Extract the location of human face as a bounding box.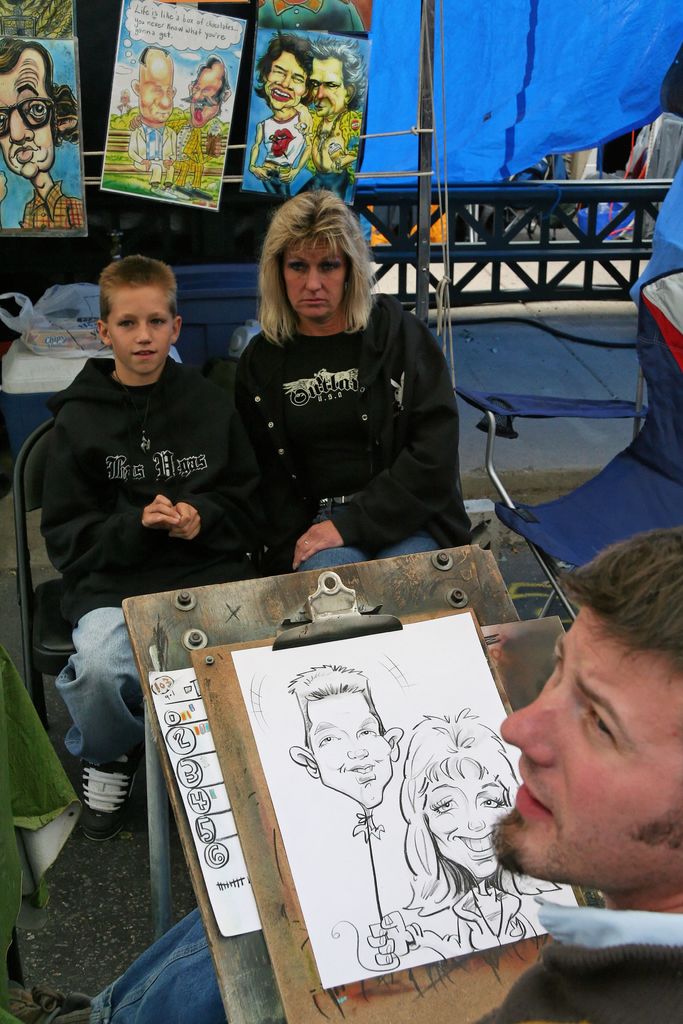
x1=488, y1=601, x2=682, y2=886.
